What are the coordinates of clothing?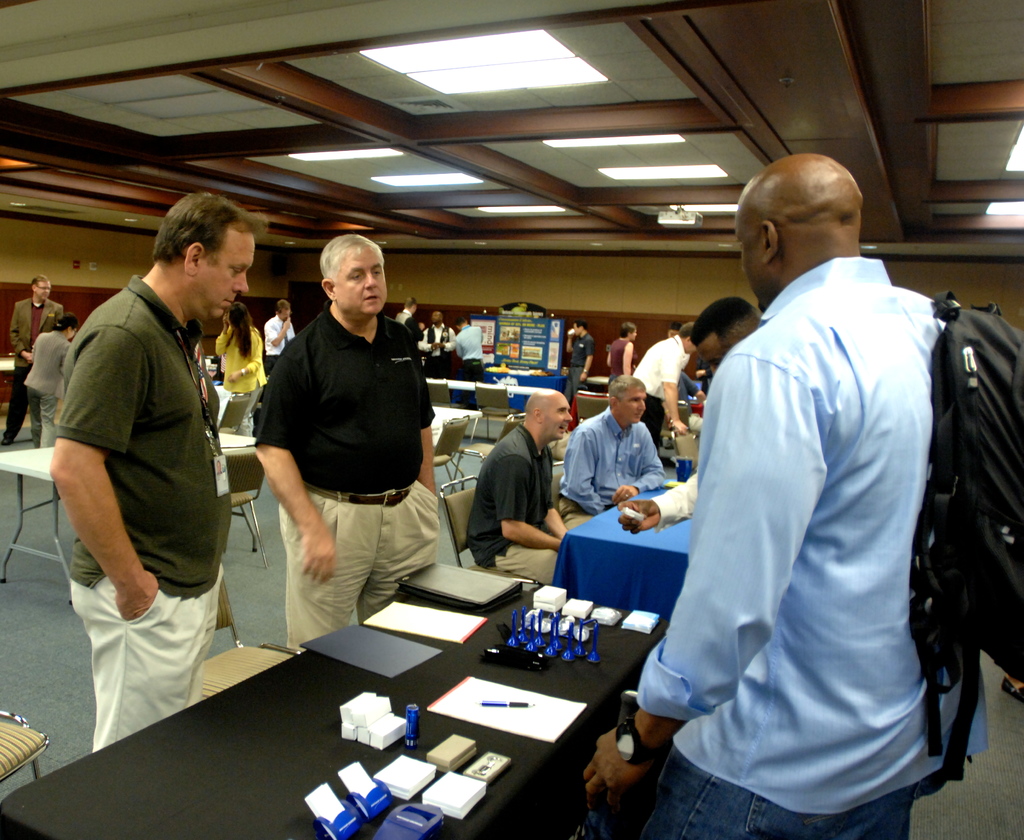
(x1=259, y1=313, x2=294, y2=368).
